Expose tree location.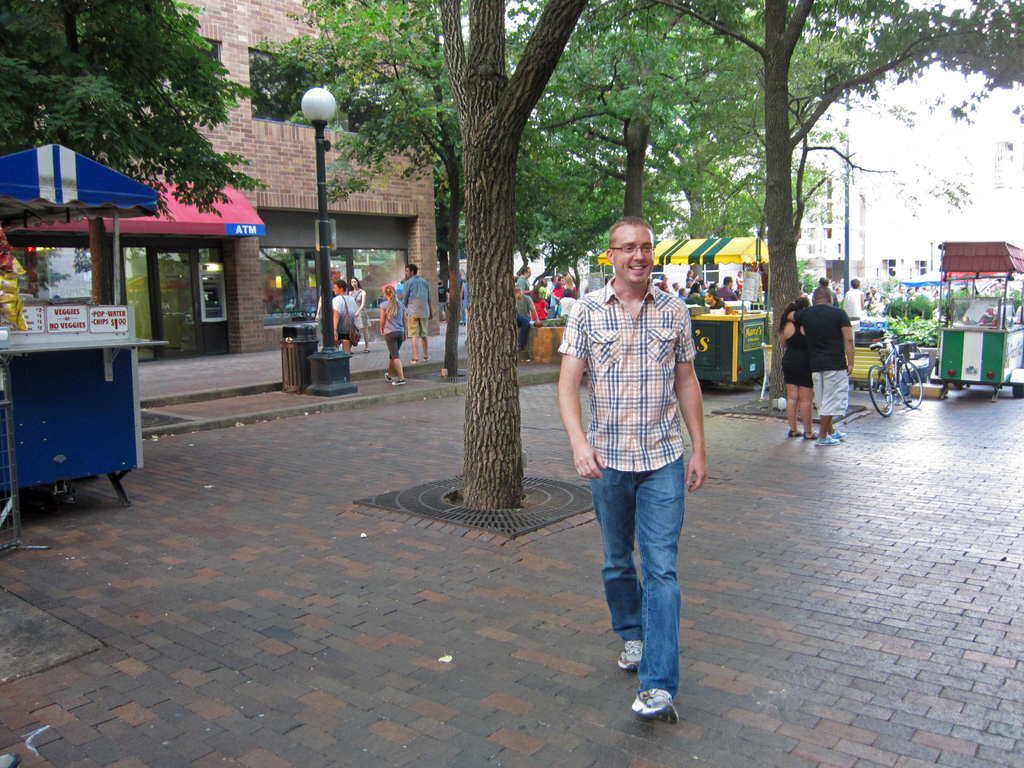
Exposed at crop(71, 24, 247, 209).
